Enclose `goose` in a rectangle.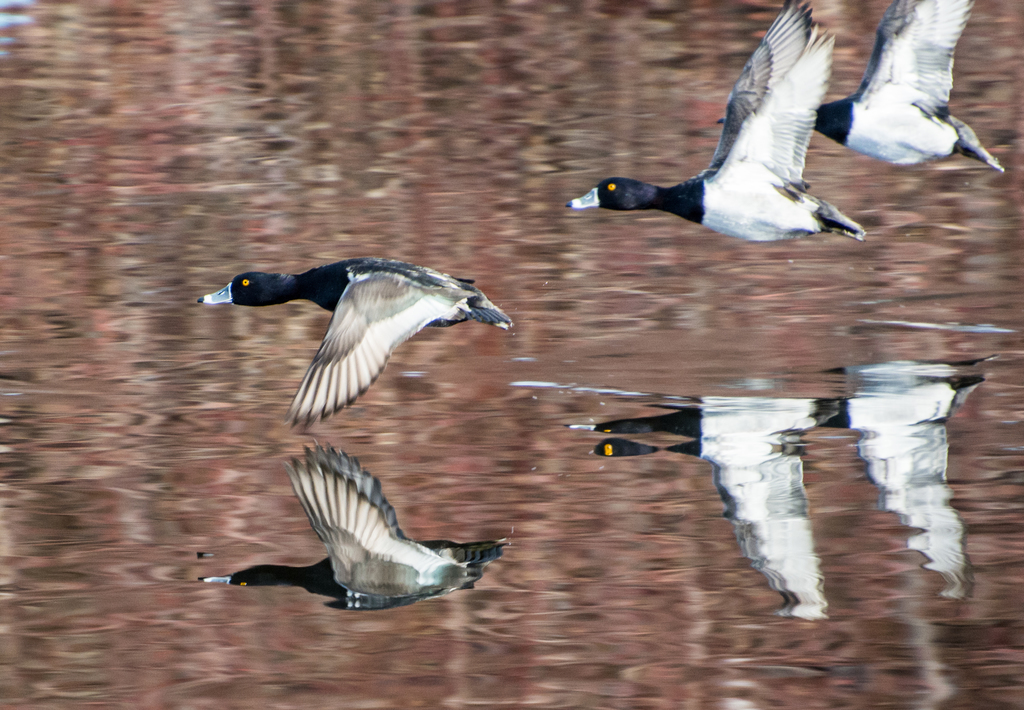
(563, 4, 870, 240).
